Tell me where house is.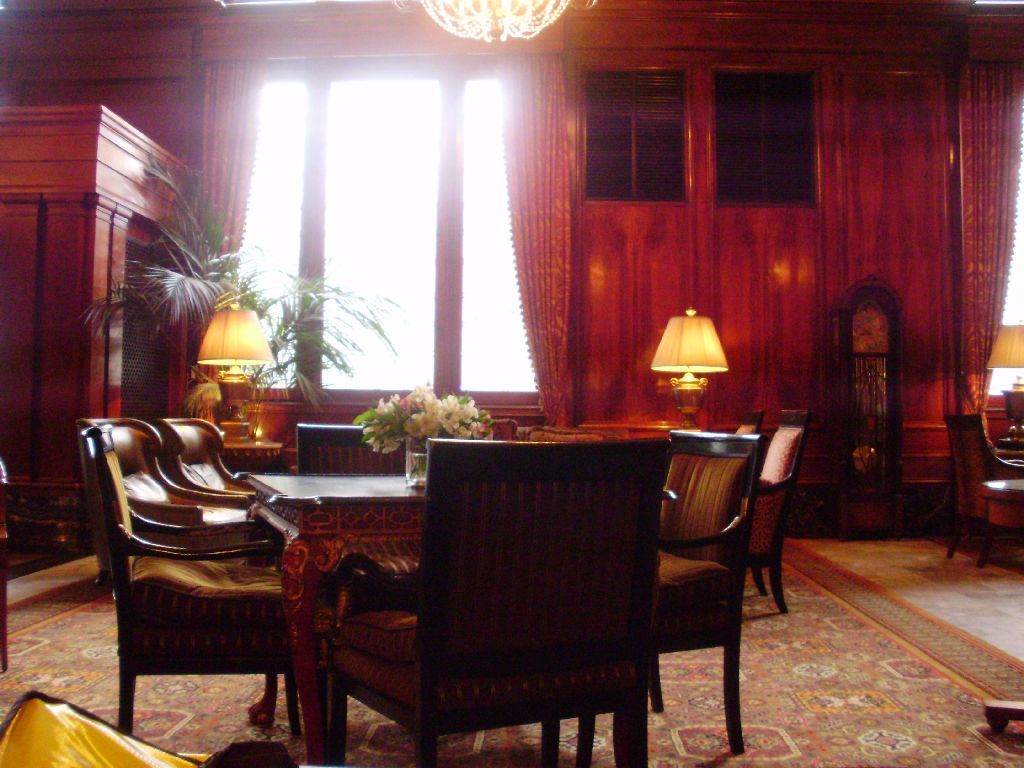
house is at box=[0, 30, 1023, 767].
